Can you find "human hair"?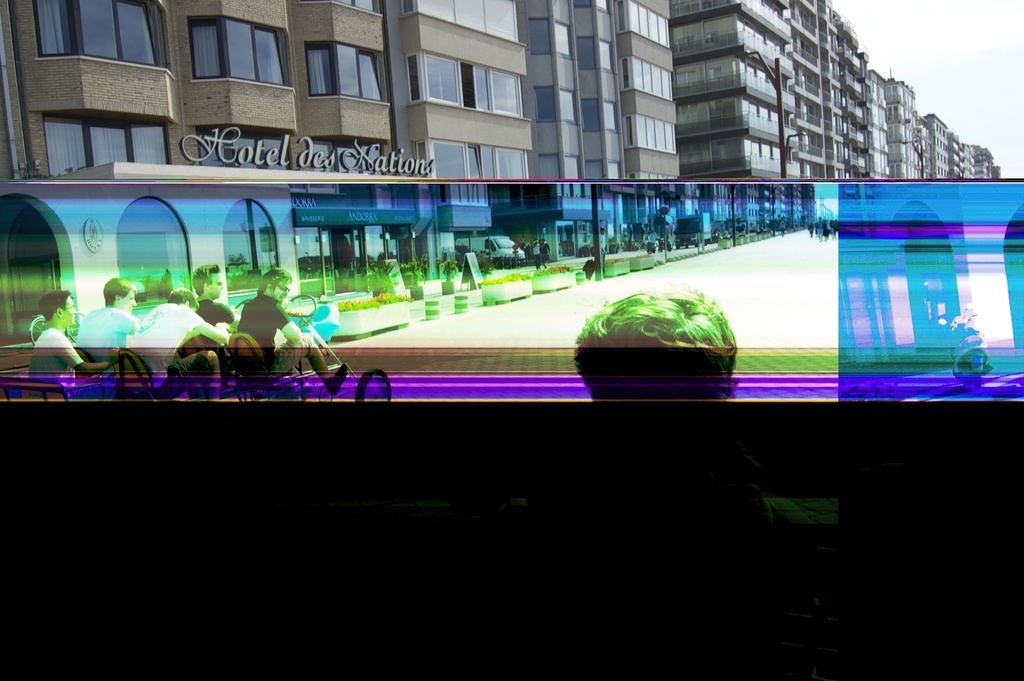
Yes, bounding box: bbox(102, 275, 137, 306).
